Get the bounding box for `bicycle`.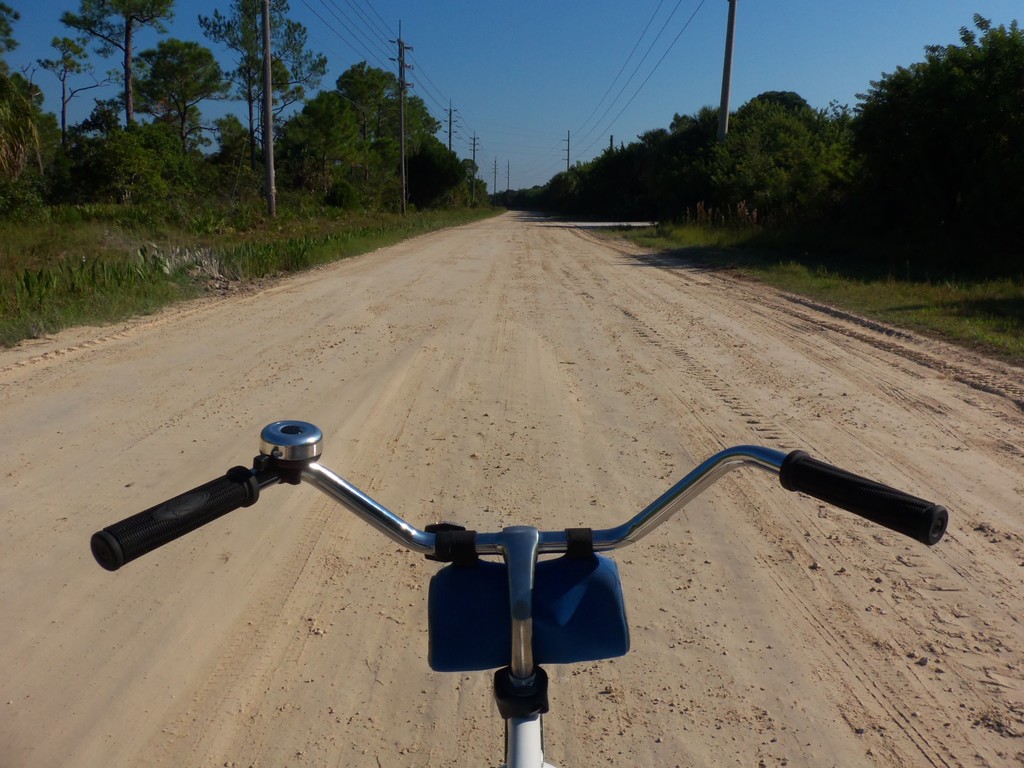
[91,294,998,696].
